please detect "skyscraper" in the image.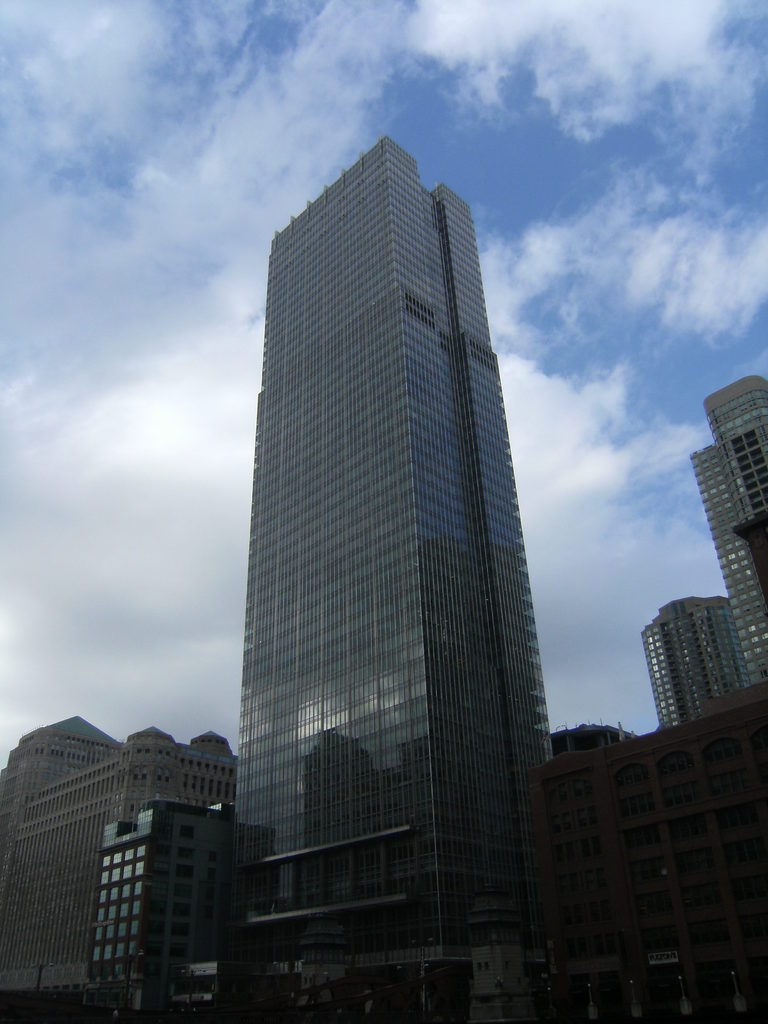
(678, 381, 767, 687).
